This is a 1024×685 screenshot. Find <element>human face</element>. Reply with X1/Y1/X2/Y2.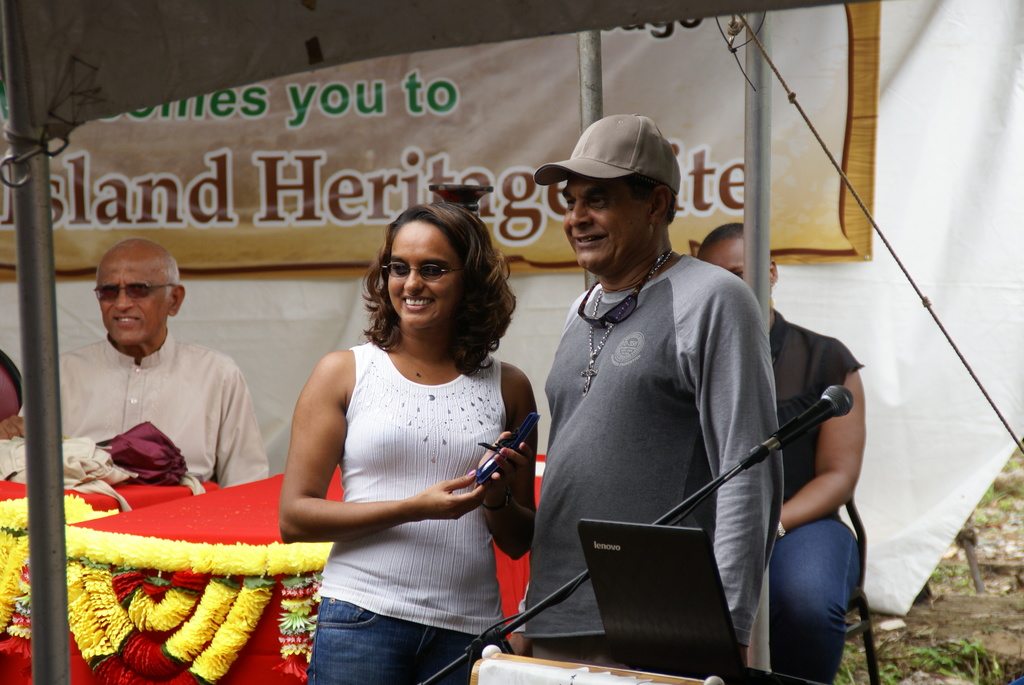
96/244/171/343.
